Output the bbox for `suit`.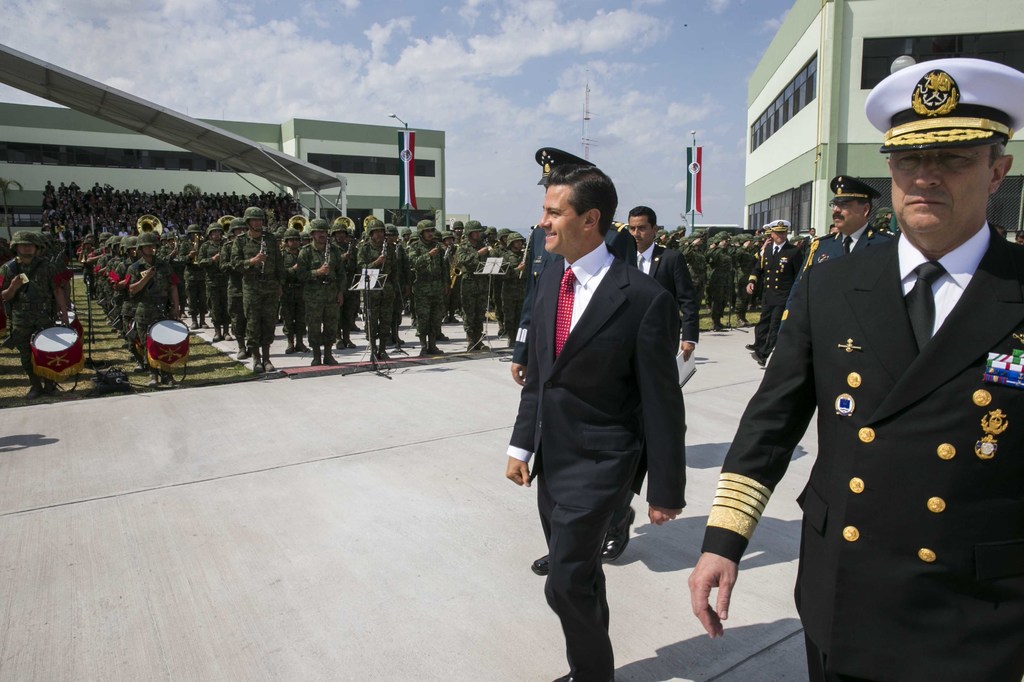
crop(748, 241, 806, 360).
